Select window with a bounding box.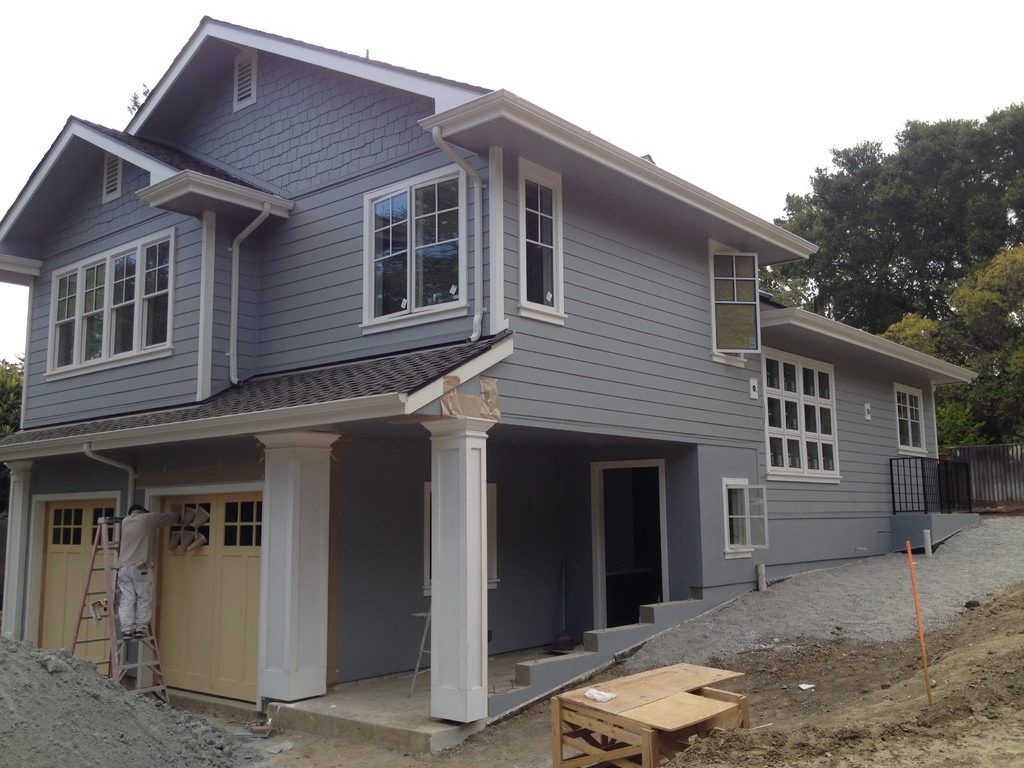
box=[893, 381, 929, 454].
